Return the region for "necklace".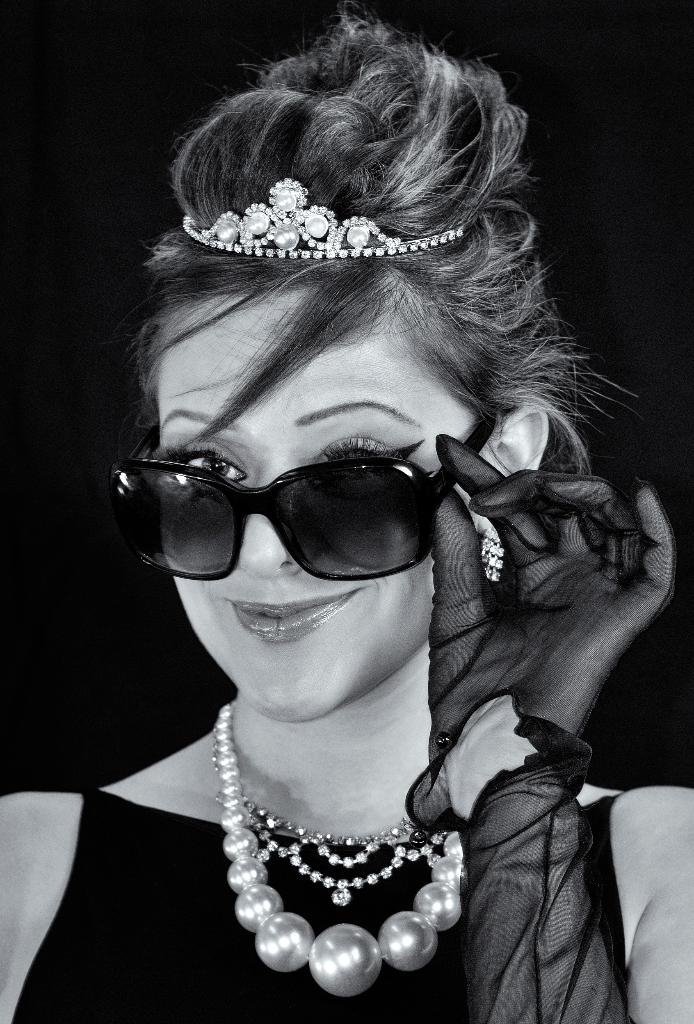
crop(209, 727, 450, 902).
